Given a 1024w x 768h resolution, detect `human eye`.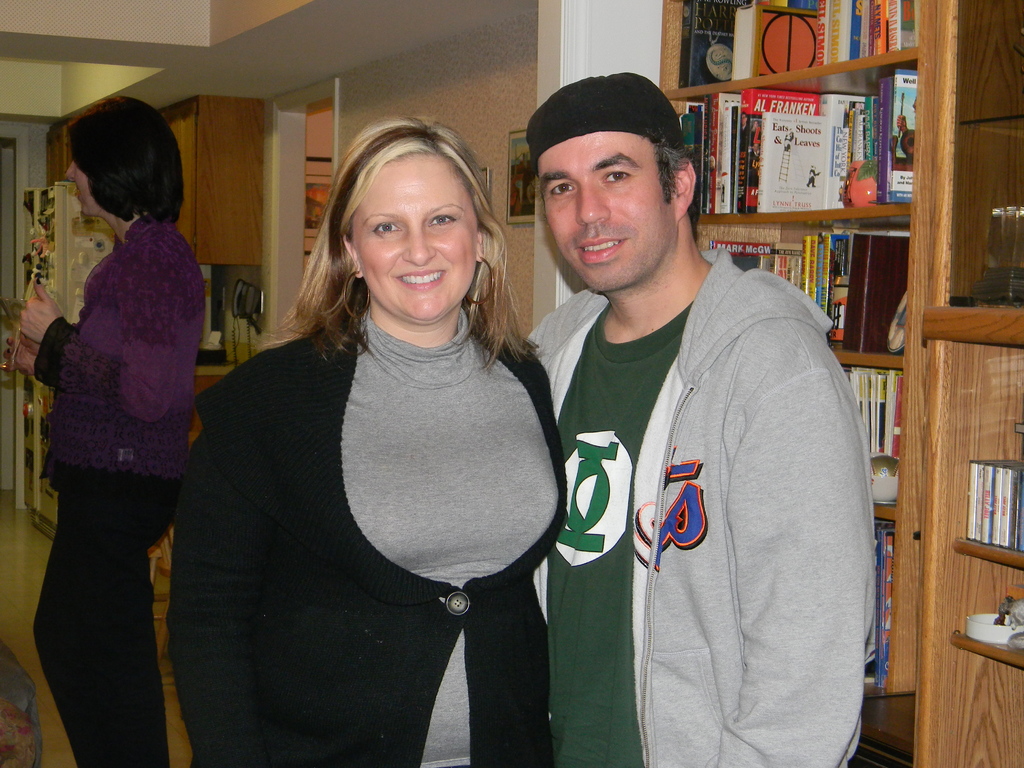
box=[426, 206, 465, 236].
